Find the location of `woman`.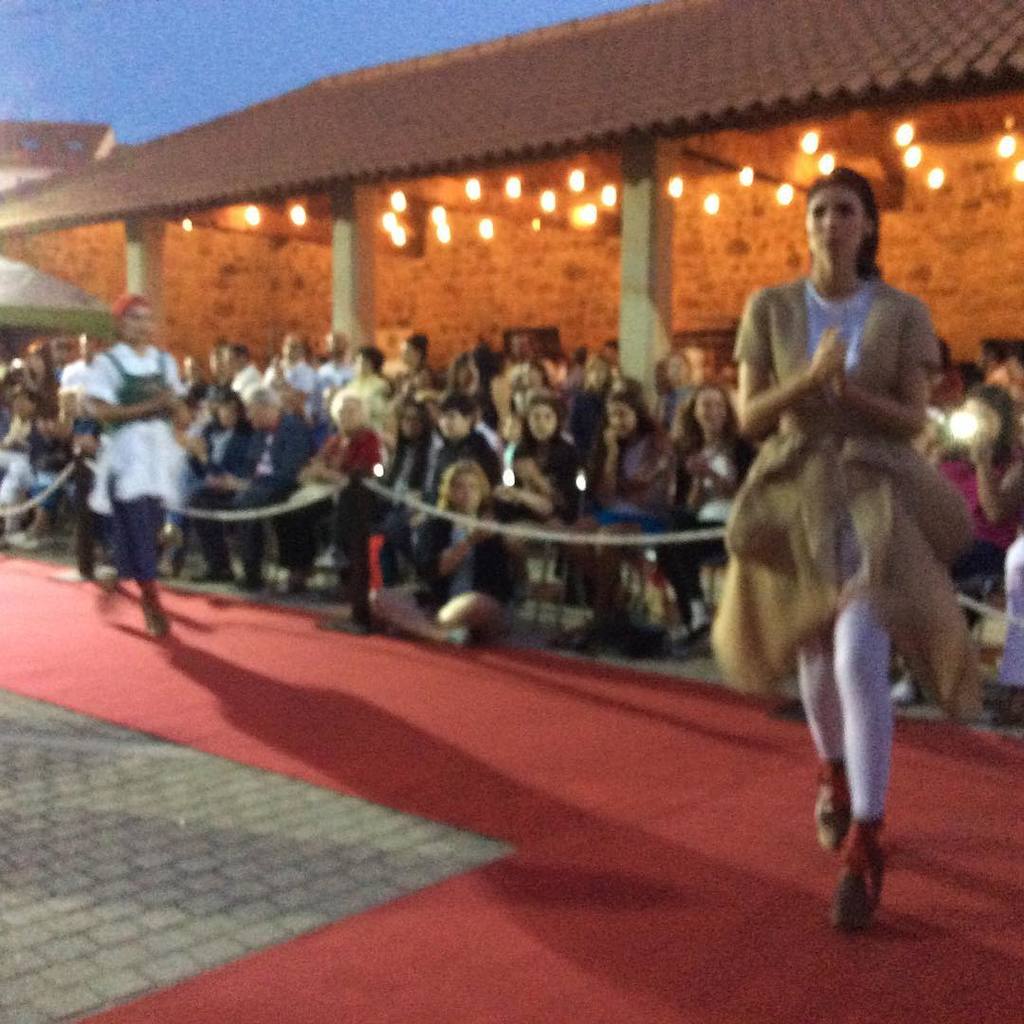
Location: detection(382, 378, 434, 499).
